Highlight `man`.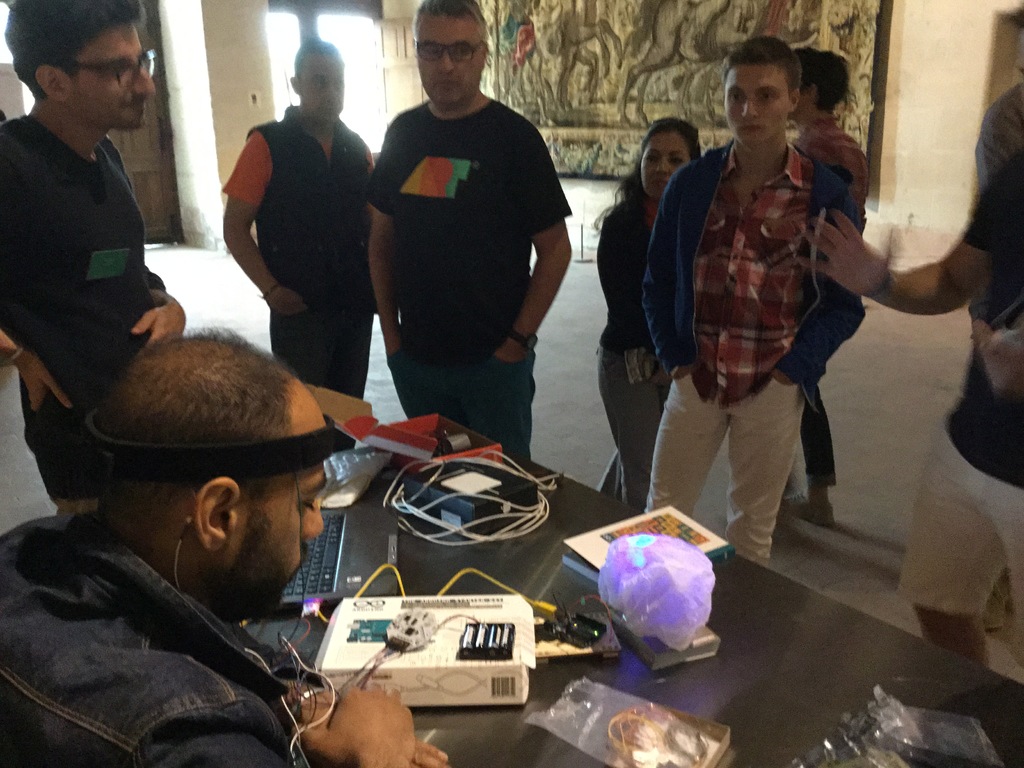
Highlighted region: [788, 12, 1023, 685].
